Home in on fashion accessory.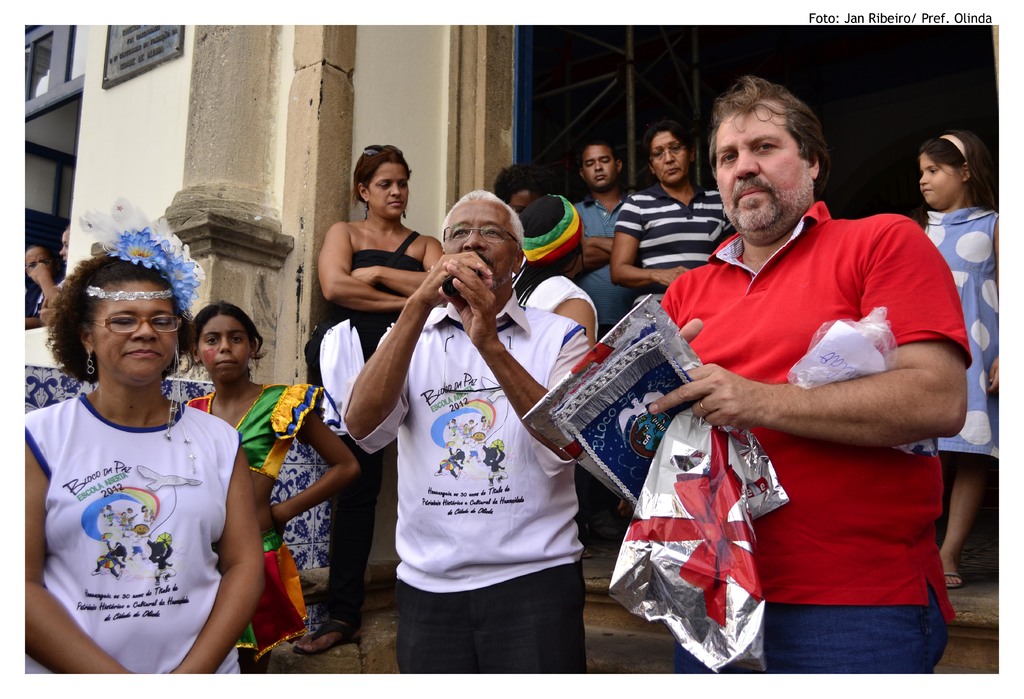
Homed in at [701,399,710,414].
